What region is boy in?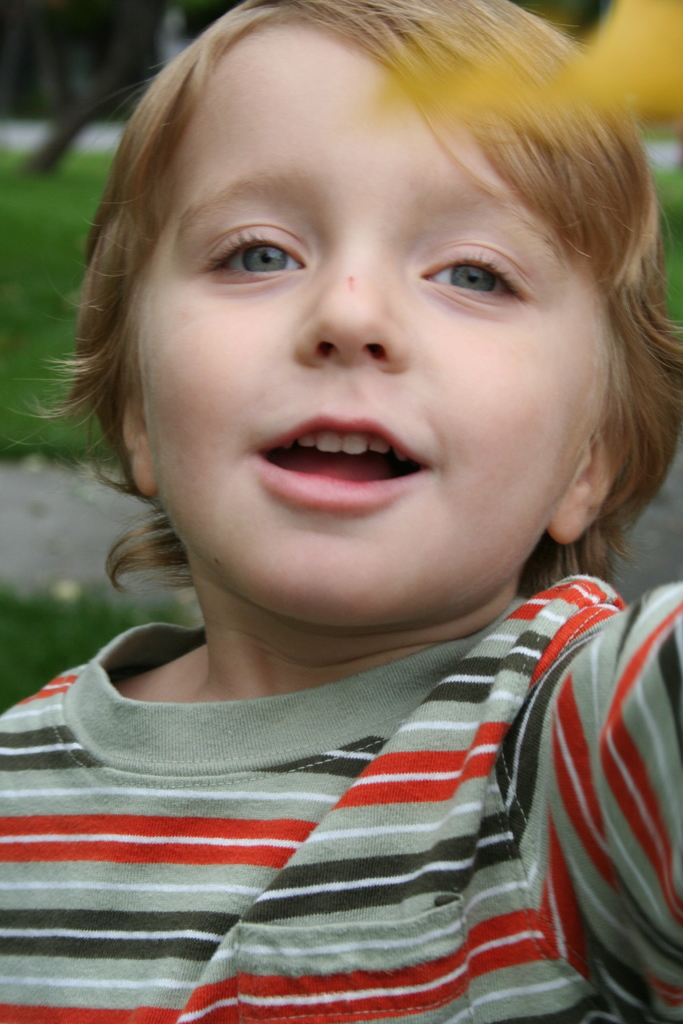
box=[2, 0, 682, 1023].
